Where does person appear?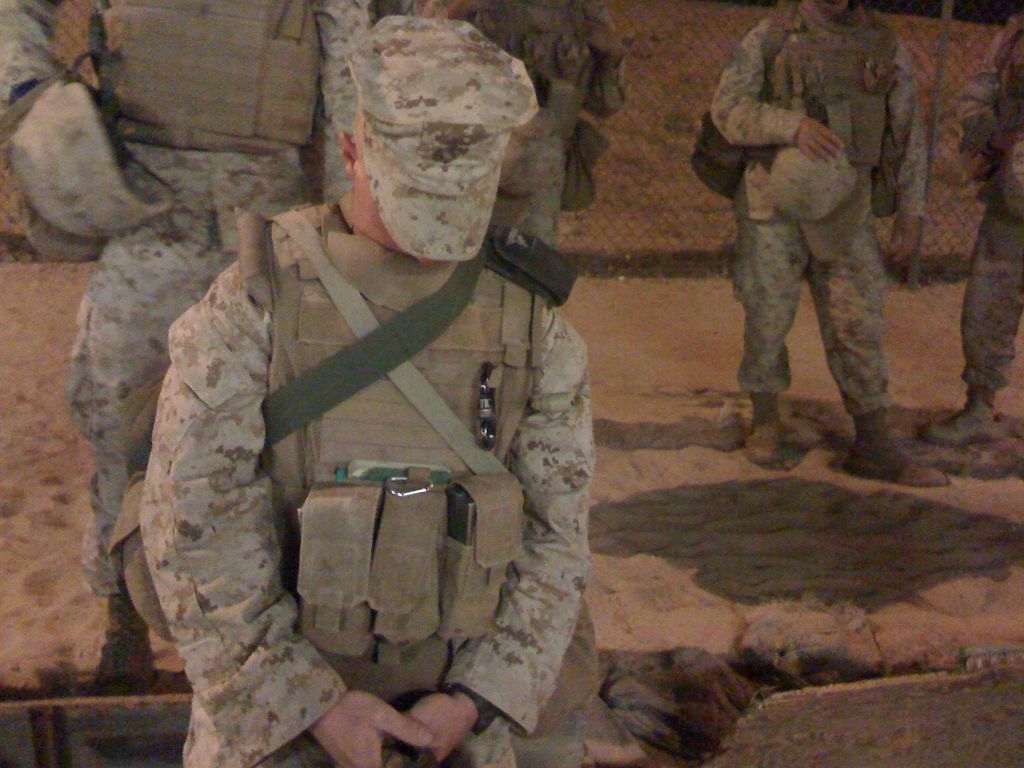
Appears at box(708, 0, 949, 488).
